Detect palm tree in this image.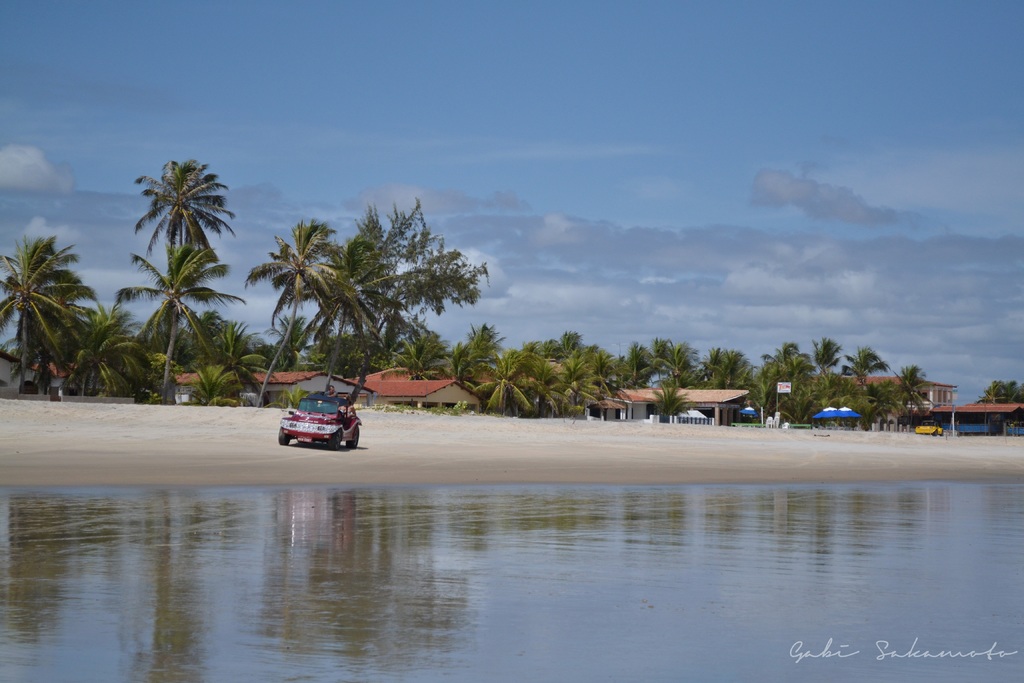
Detection: x1=3 y1=230 x2=90 y2=434.
